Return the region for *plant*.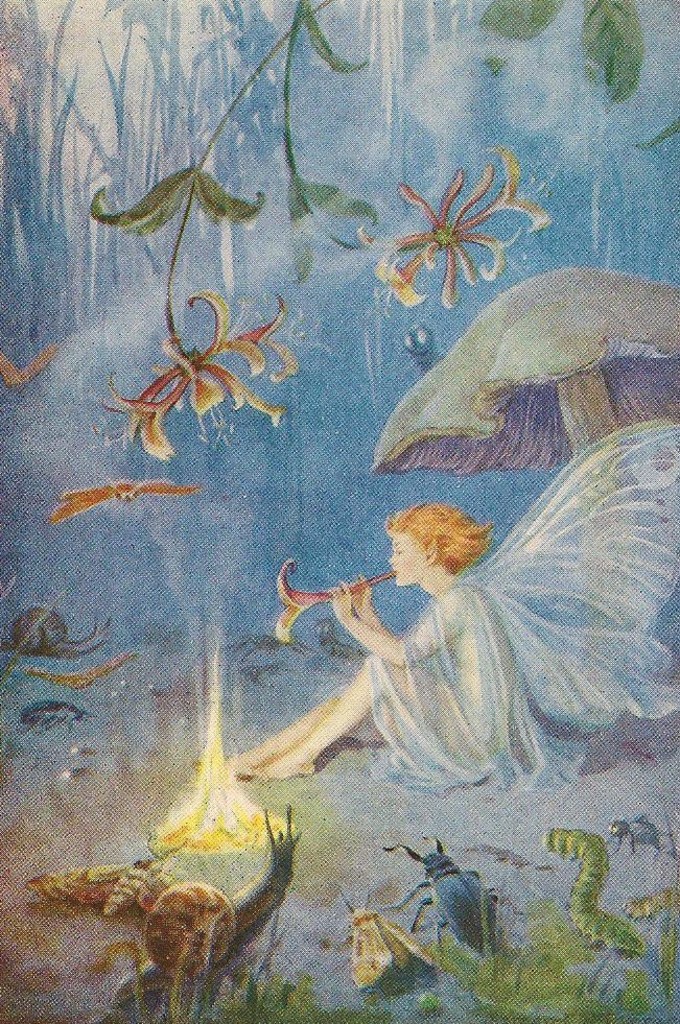
[91,0,385,461].
